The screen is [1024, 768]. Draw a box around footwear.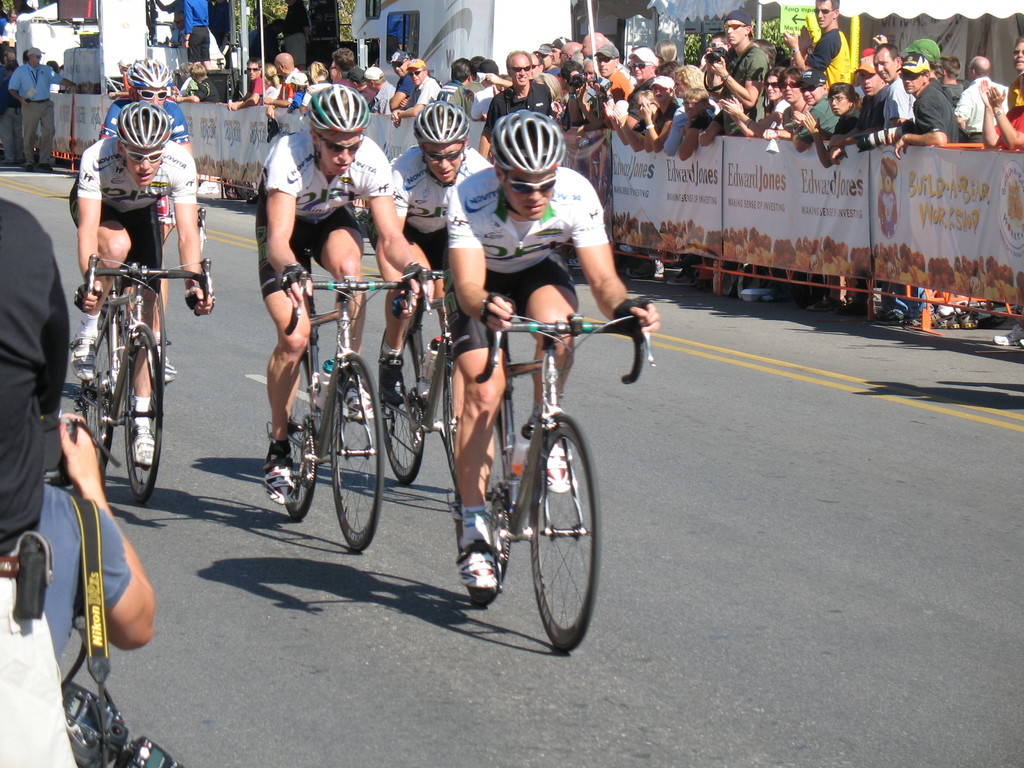
837,300,877,316.
